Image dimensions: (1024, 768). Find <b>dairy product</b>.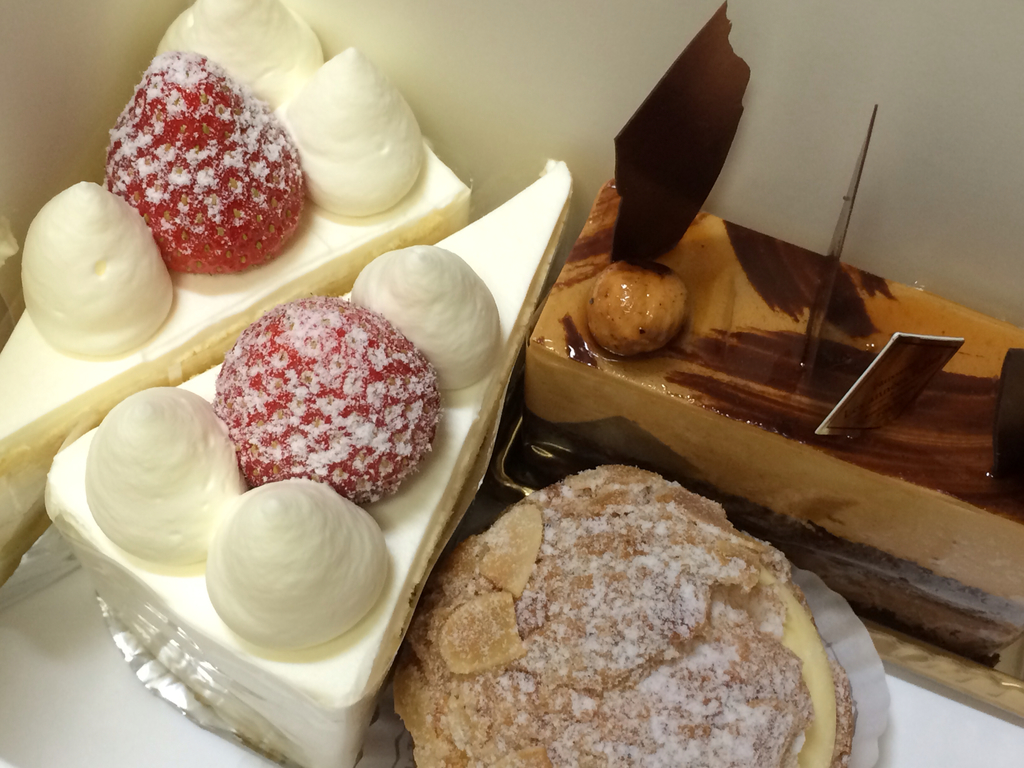
x1=333, y1=250, x2=508, y2=395.
